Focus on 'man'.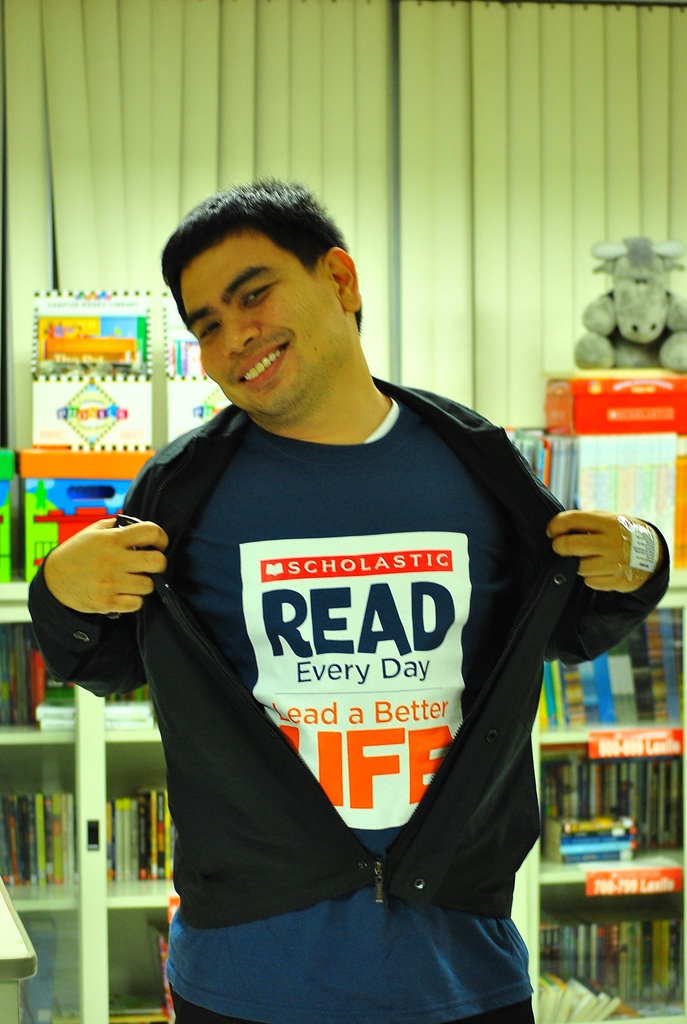
Focused at crop(77, 199, 634, 1023).
